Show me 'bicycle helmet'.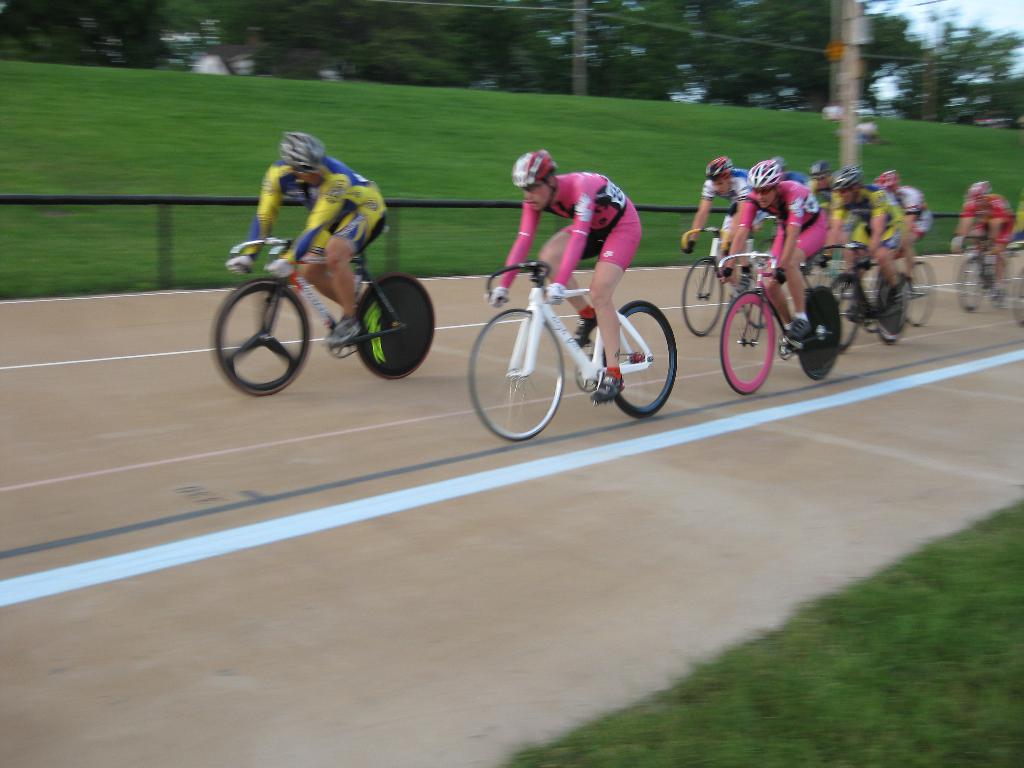
'bicycle helmet' is here: crop(830, 163, 859, 187).
